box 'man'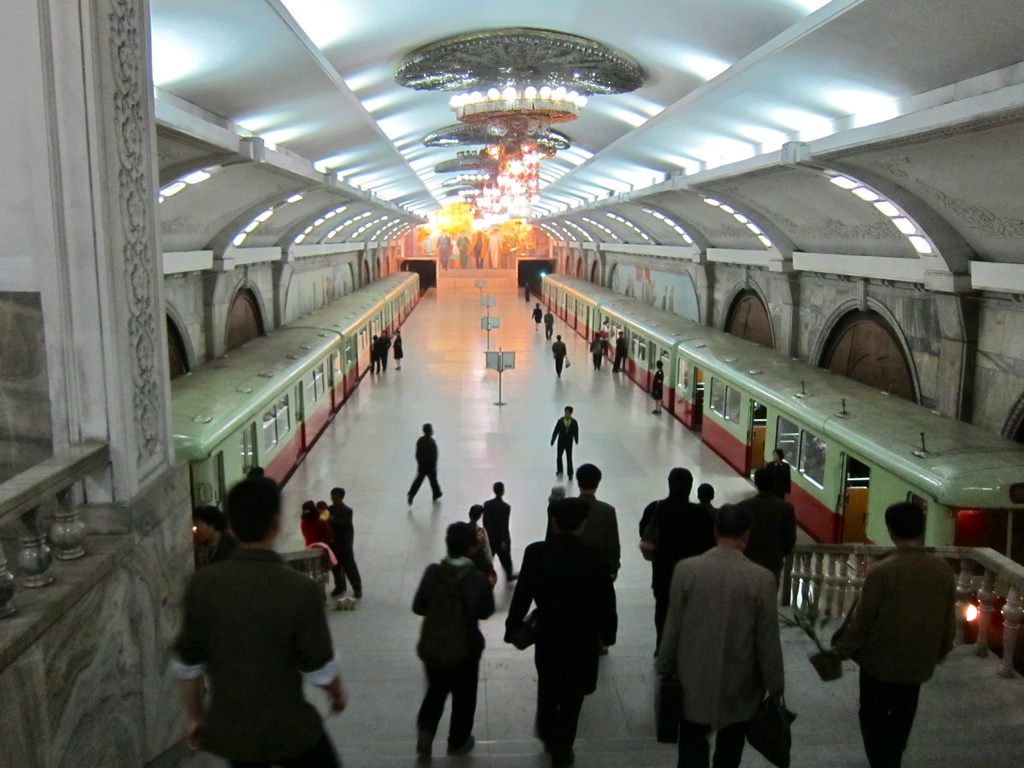
BBox(407, 423, 443, 501)
